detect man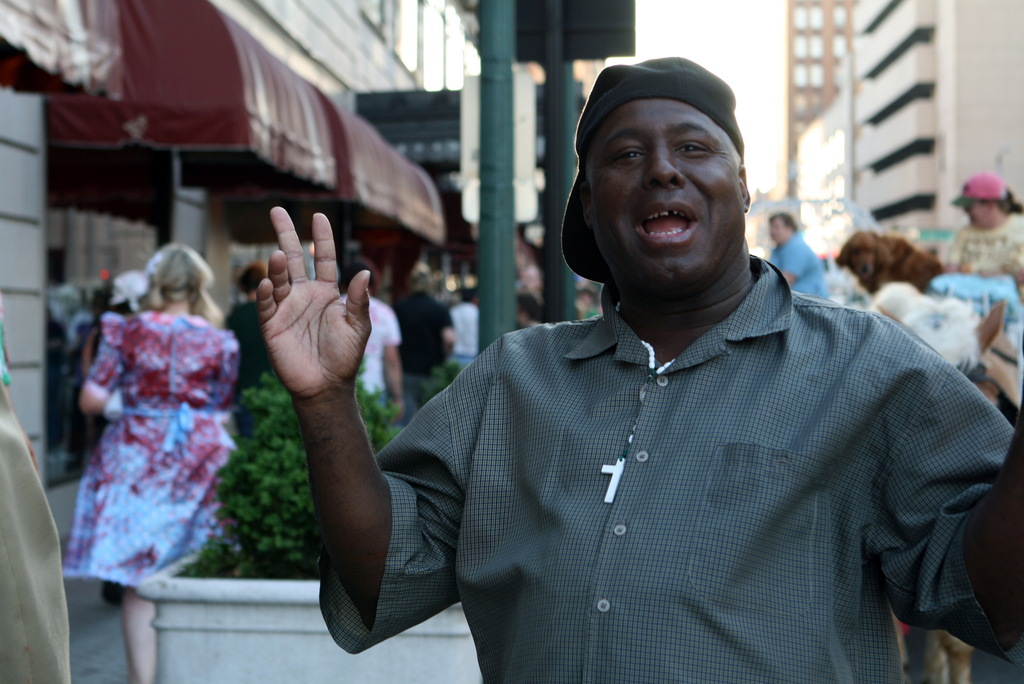
(left=767, top=213, right=828, bottom=298)
